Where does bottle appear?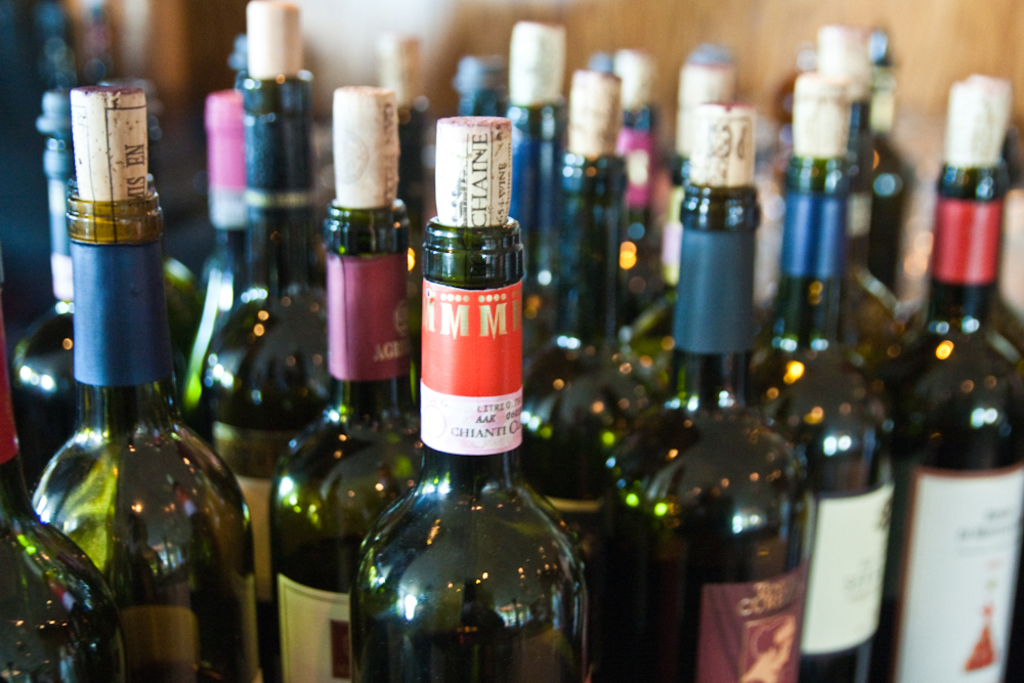
Appears at 618:46:681:318.
